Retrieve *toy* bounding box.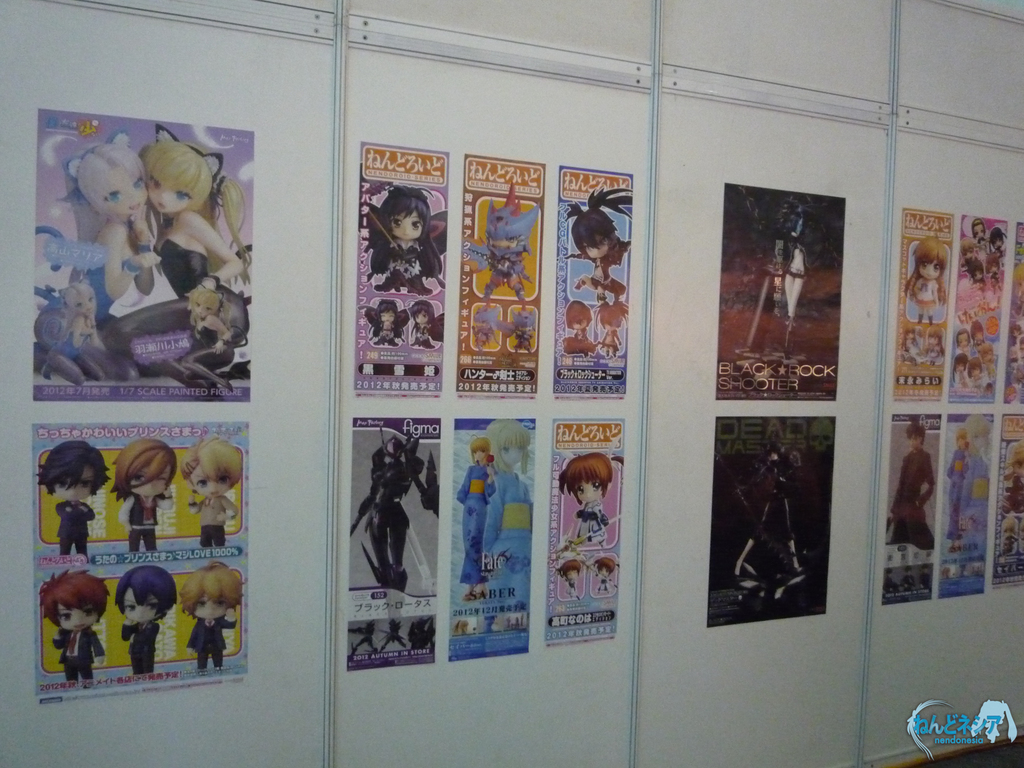
Bounding box: x1=410 y1=306 x2=451 y2=349.
